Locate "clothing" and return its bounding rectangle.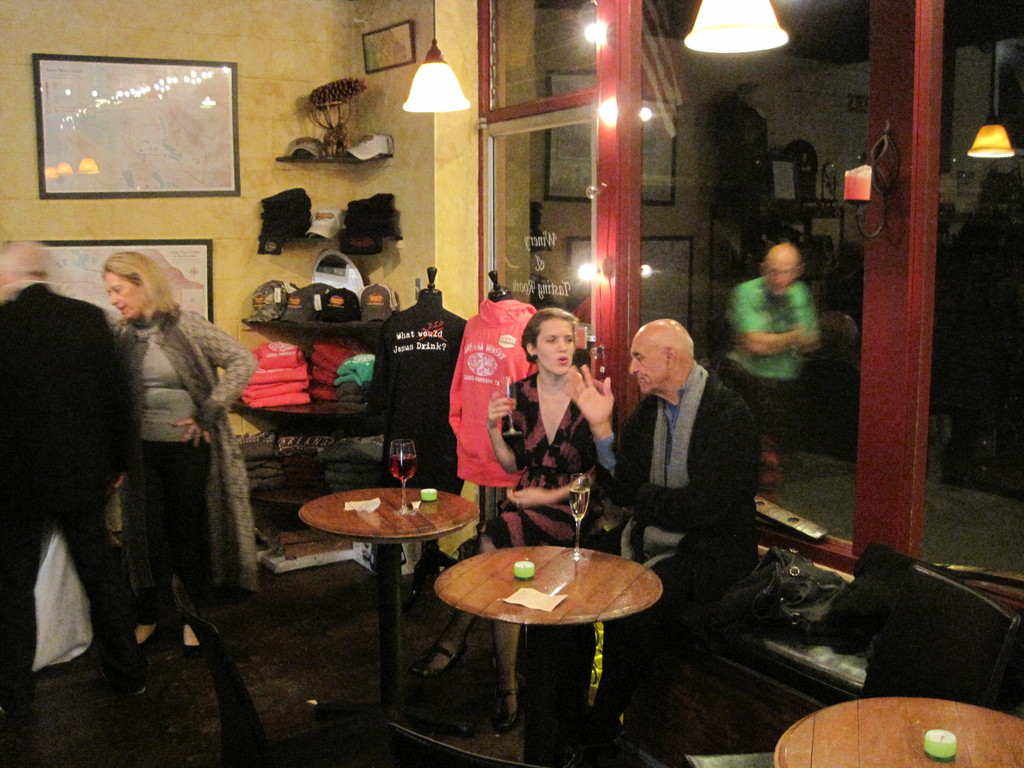
locate(527, 362, 769, 767).
